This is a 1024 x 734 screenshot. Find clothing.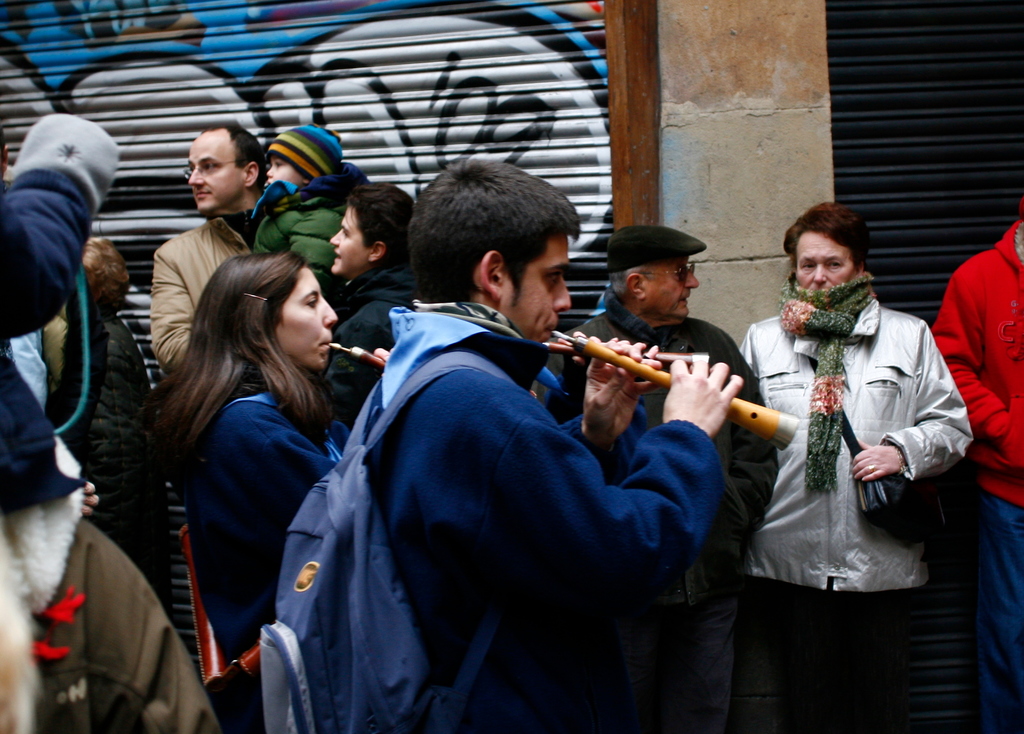
Bounding box: <region>192, 397, 322, 653</region>.
